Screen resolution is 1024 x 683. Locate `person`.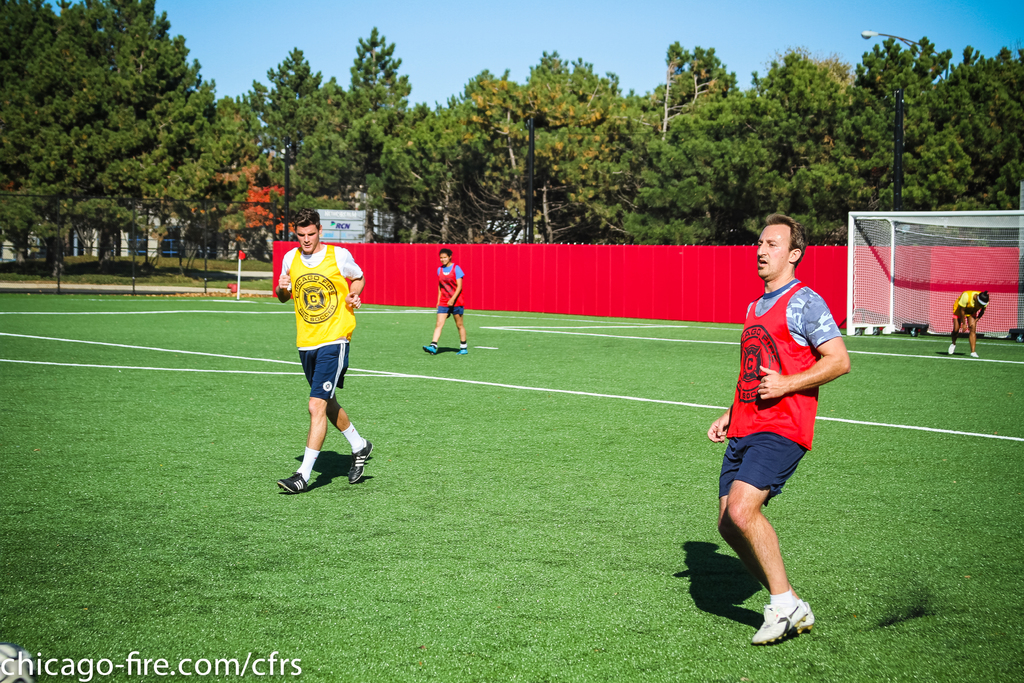
select_region(943, 286, 989, 361).
